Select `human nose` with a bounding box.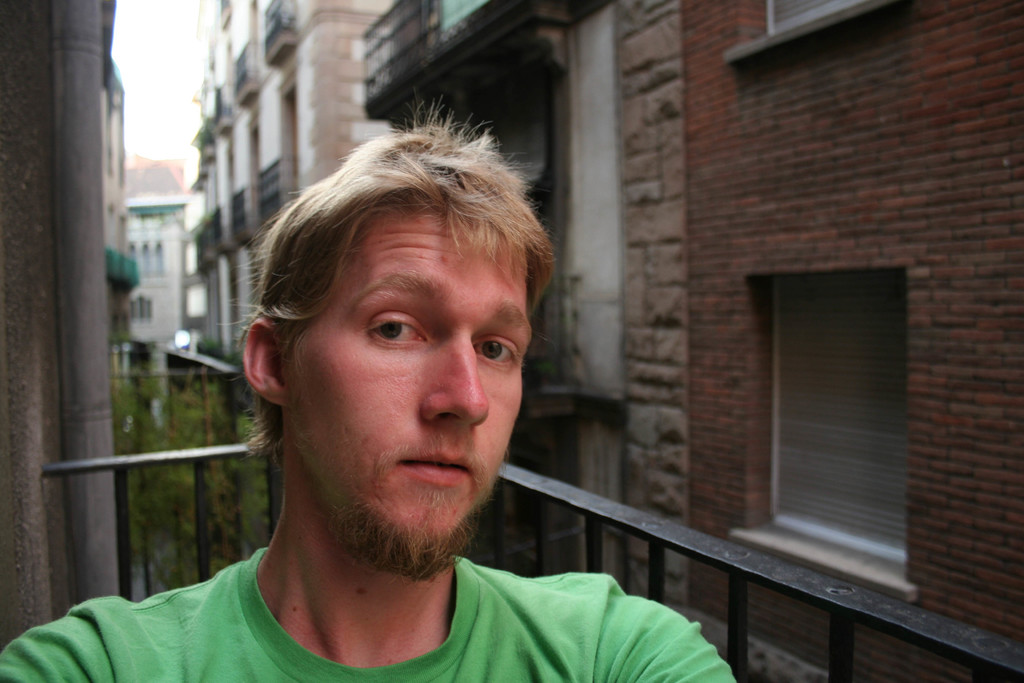
region(420, 336, 489, 425).
